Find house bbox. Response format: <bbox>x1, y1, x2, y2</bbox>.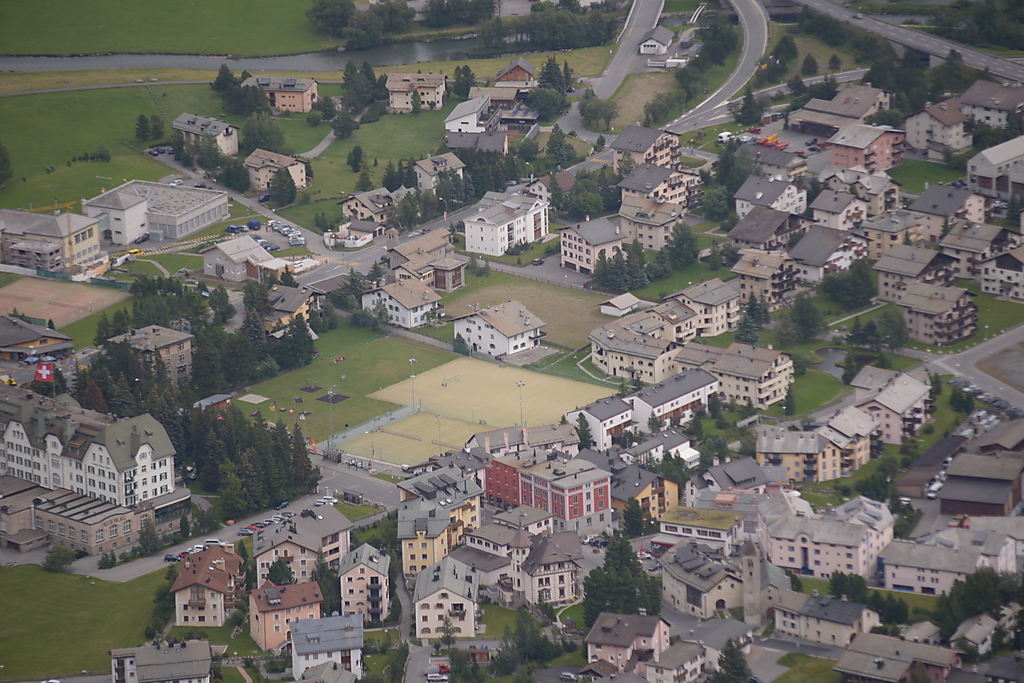
<bbox>735, 133, 799, 175</bbox>.
